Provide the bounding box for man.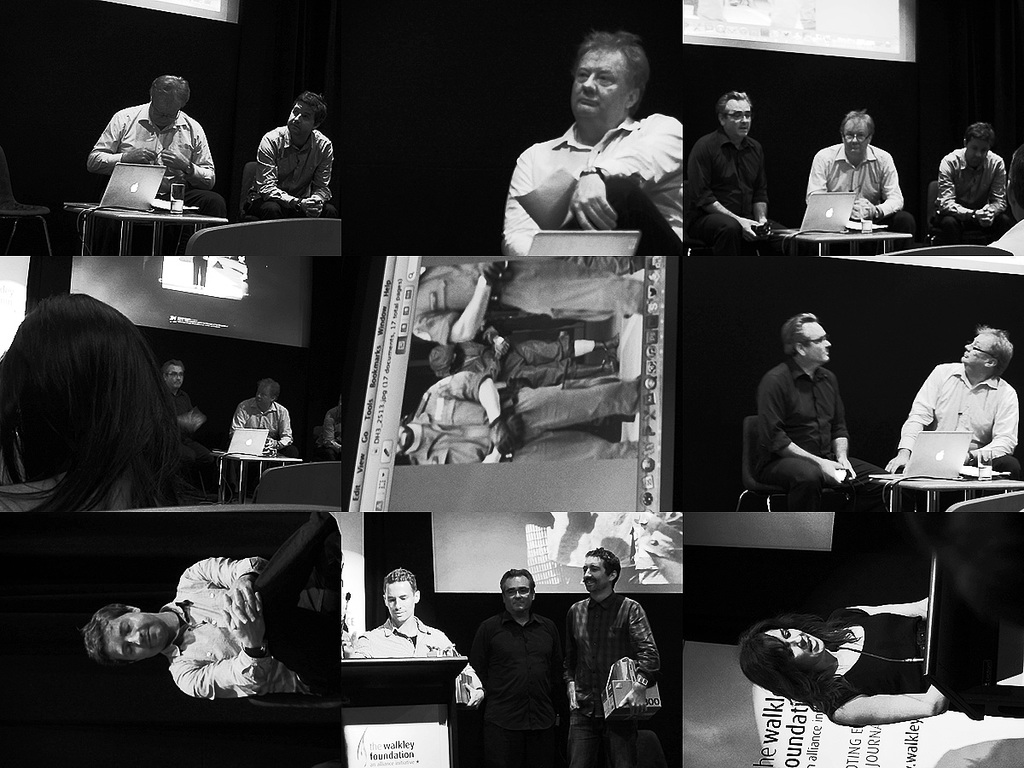
detection(164, 359, 210, 433).
